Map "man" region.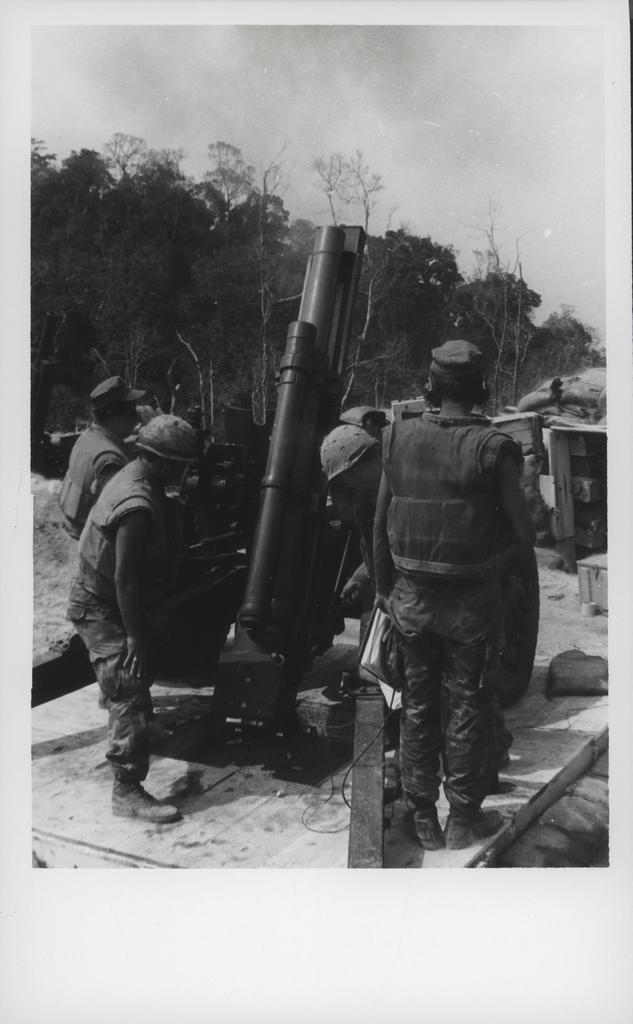
Mapped to locate(60, 410, 207, 821).
